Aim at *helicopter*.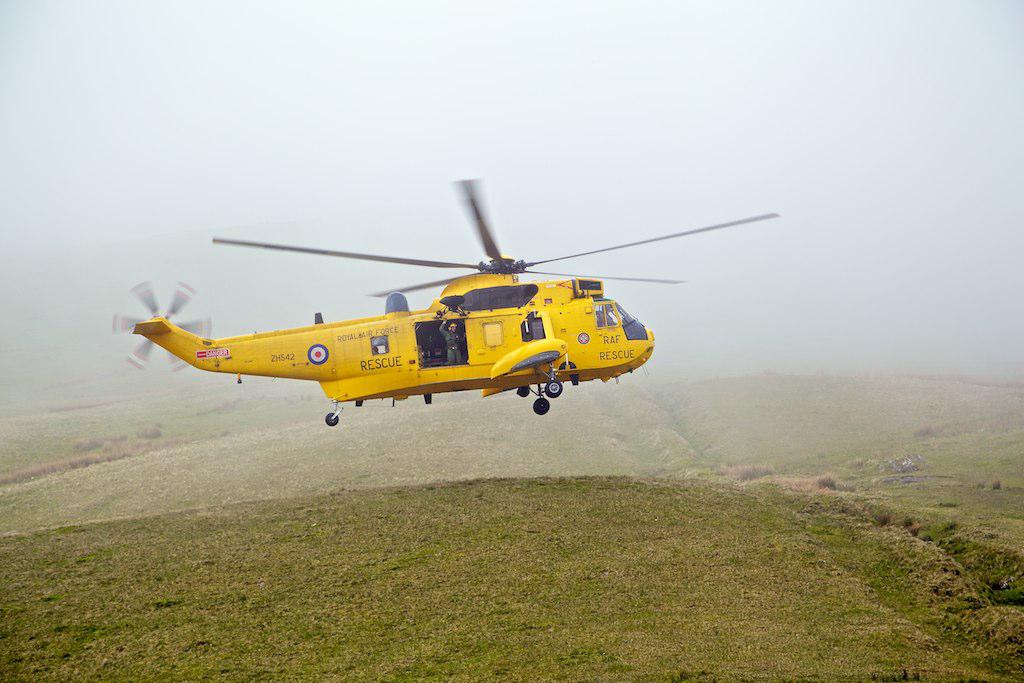
Aimed at bbox=(113, 181, 779, 417).
